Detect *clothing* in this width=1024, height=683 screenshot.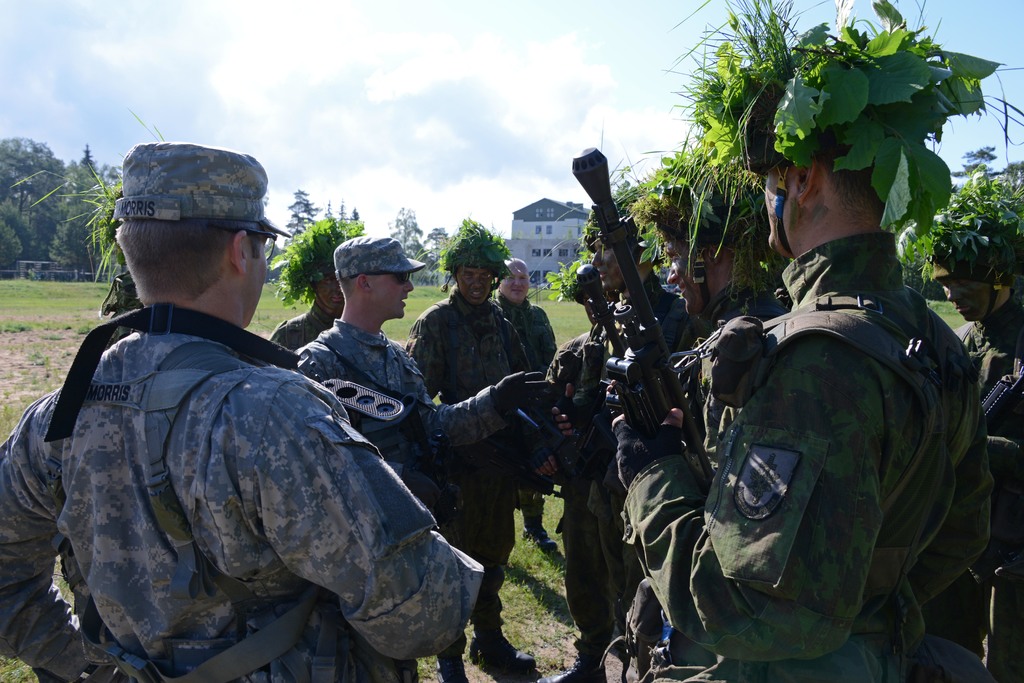
Detection: (692, 143, 966, 663).
